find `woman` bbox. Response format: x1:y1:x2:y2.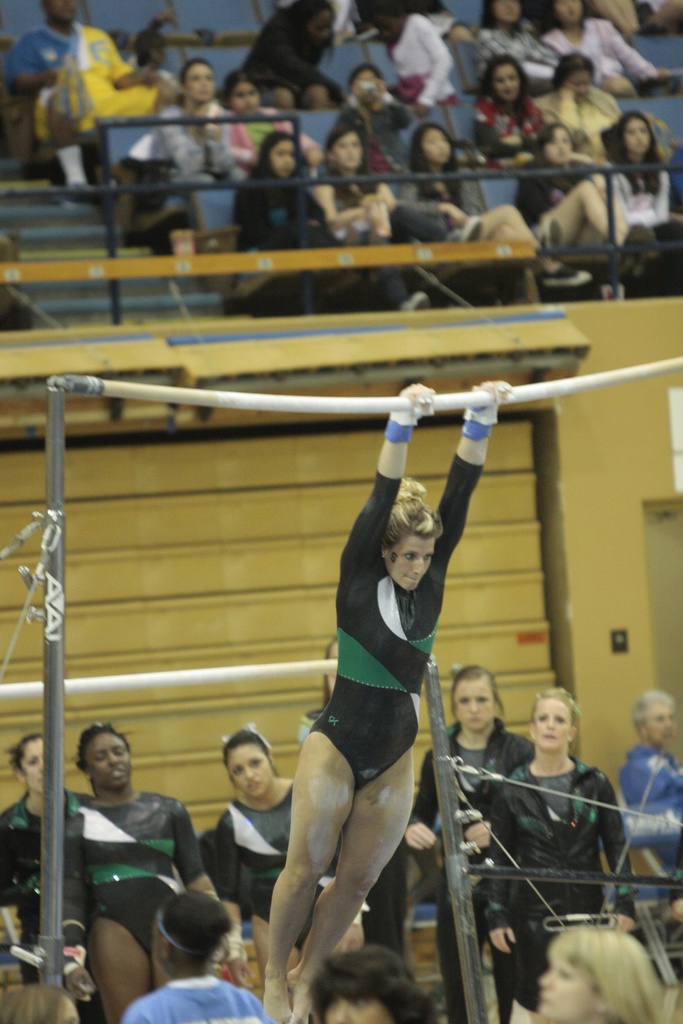
490:681:641:1023.
